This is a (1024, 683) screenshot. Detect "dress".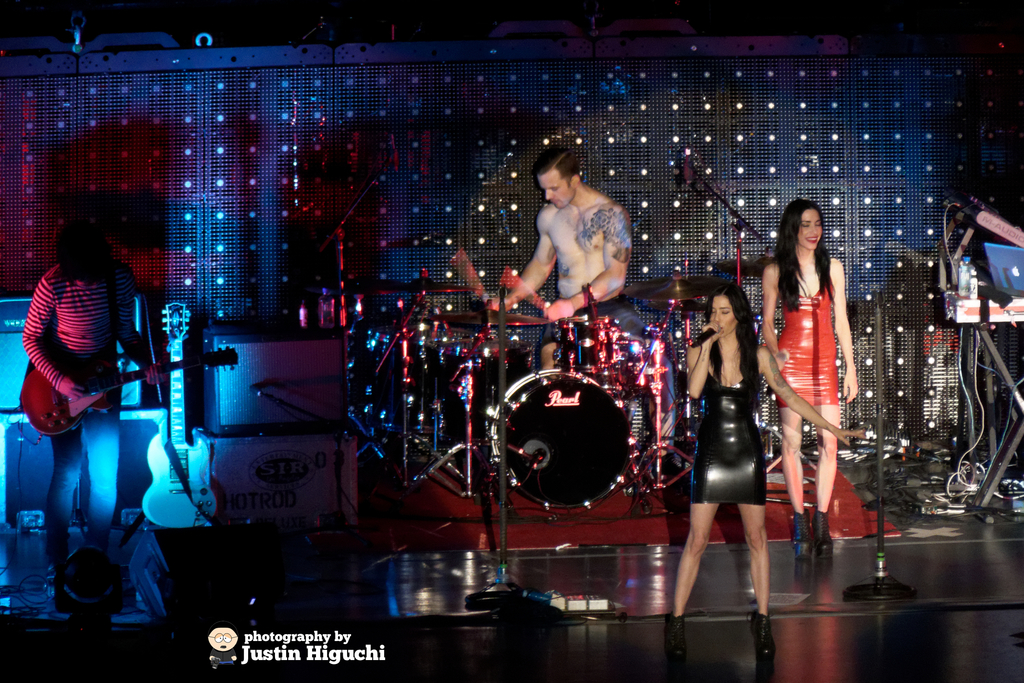
[694,370,767,503].
